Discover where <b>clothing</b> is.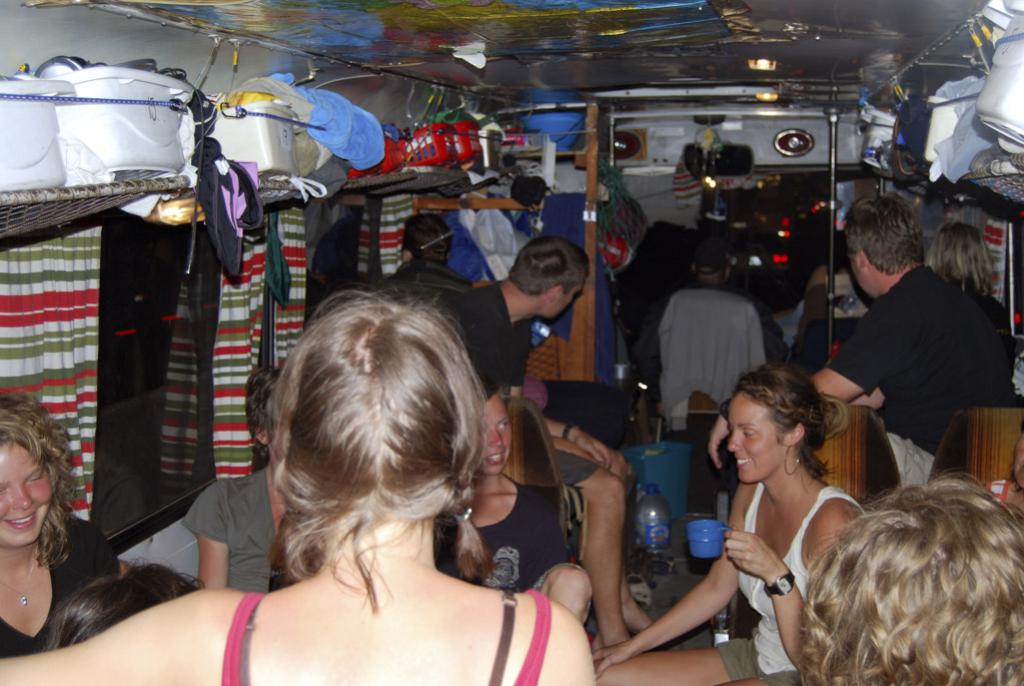
Discovered at (430,283,527,401).
